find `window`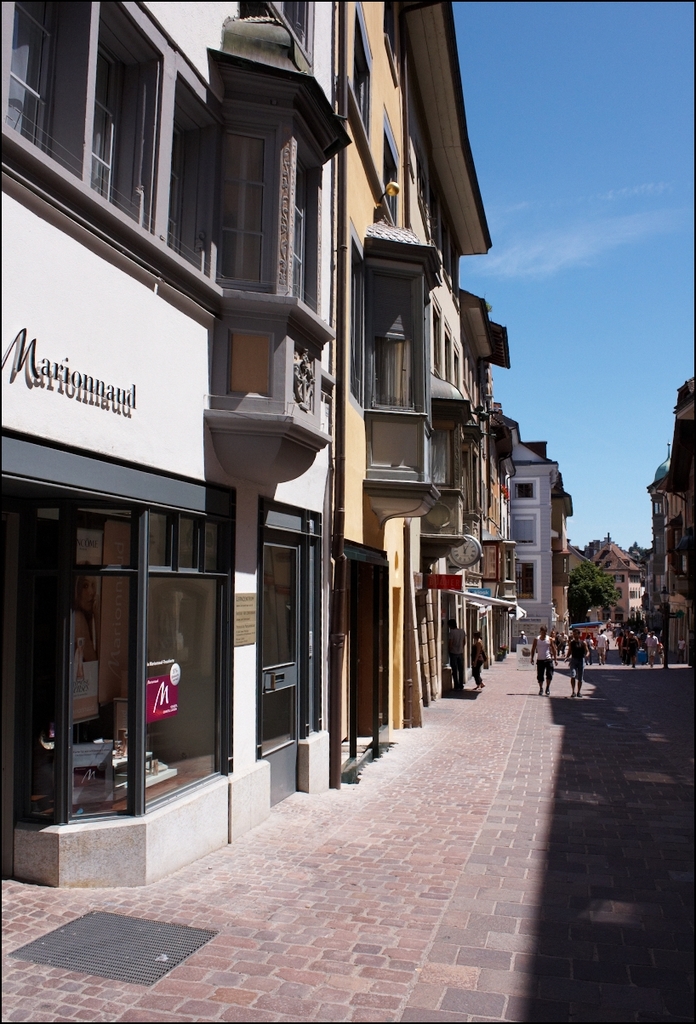
<box>173,117,215,272</box>
